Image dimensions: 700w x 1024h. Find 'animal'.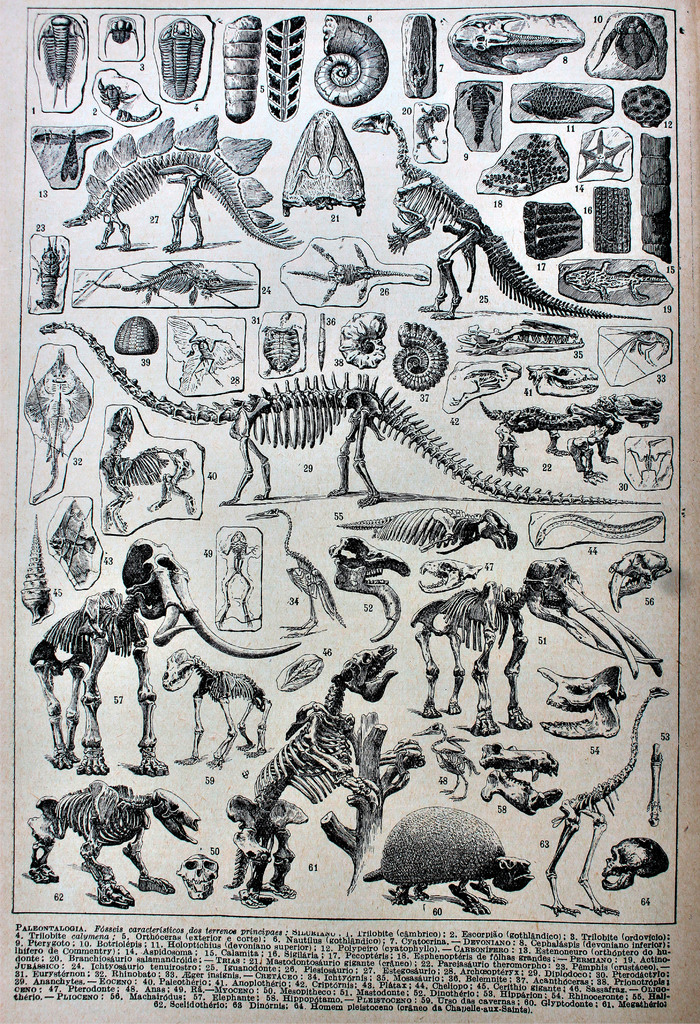
rect(542, 690, 667, 921).
